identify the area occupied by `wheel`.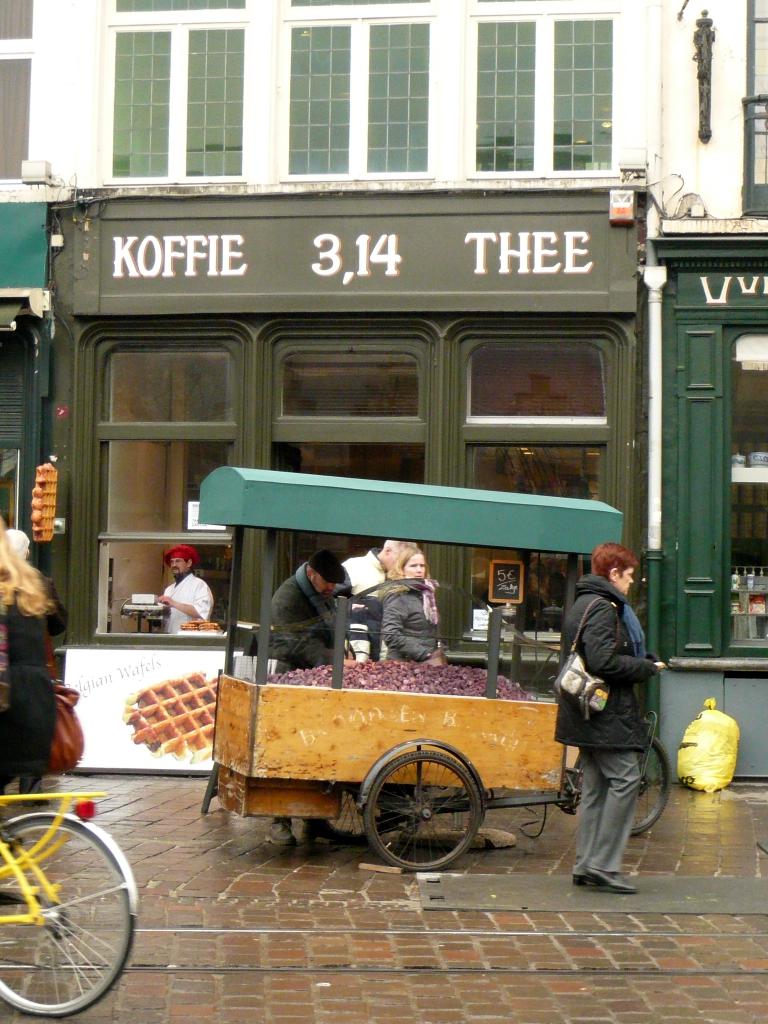
Area: [630, 738, 675, 834].
